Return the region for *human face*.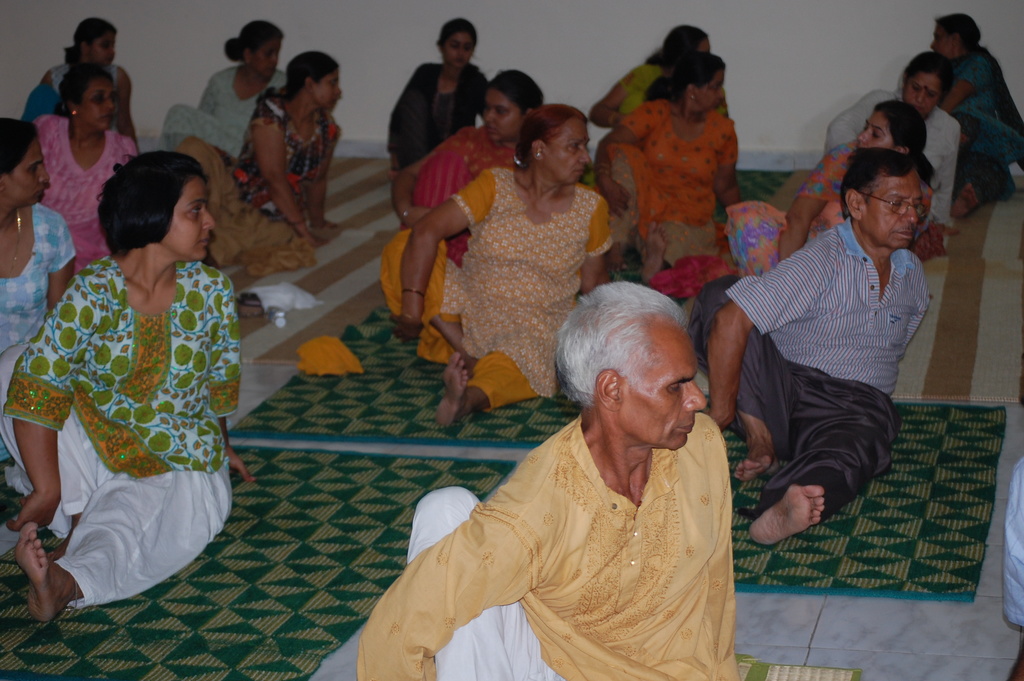
box(863, 166, 923, 243).
